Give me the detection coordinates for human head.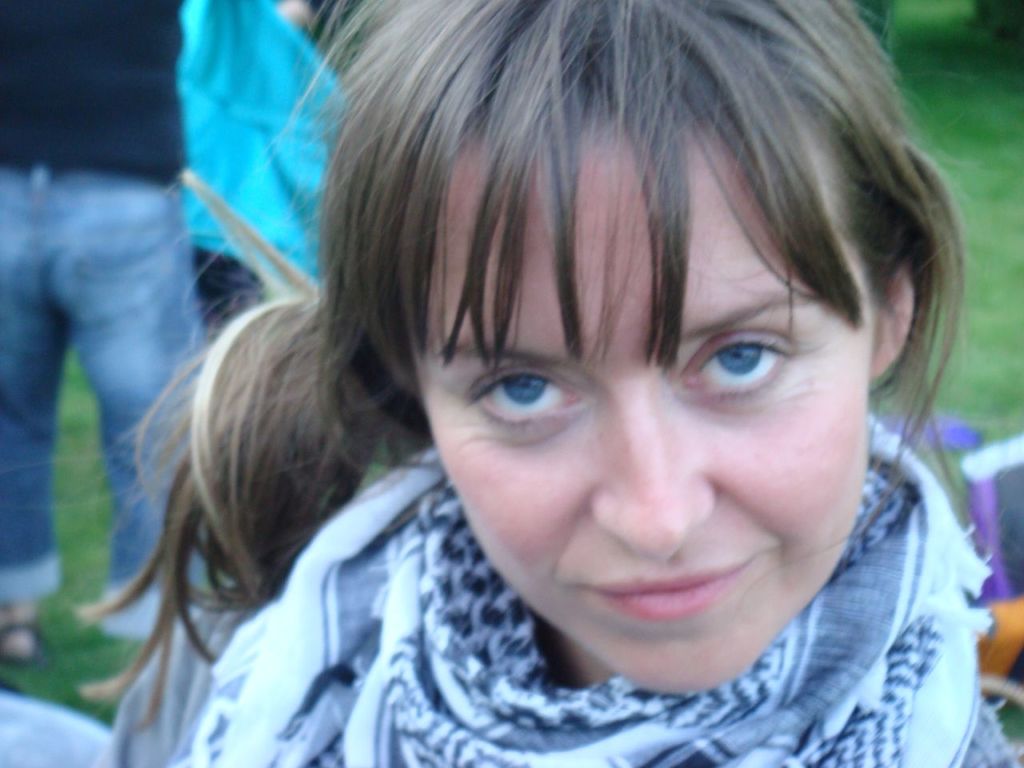
(x1=105, y1=174, x2=373, y2=626).
